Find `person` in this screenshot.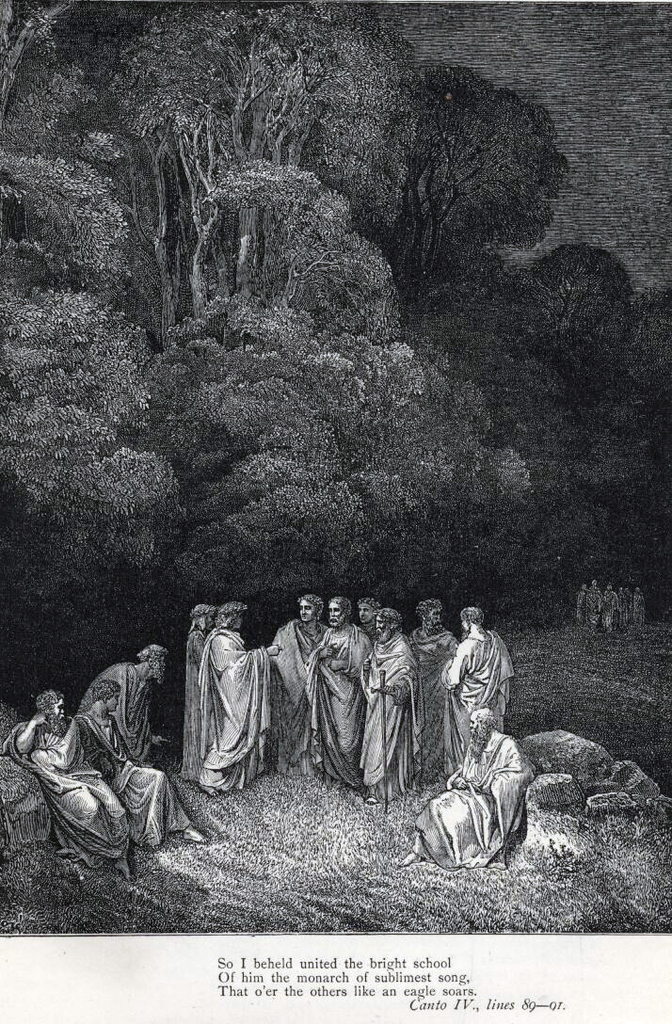
The bounding box for `person` is (74,684,209,849).
